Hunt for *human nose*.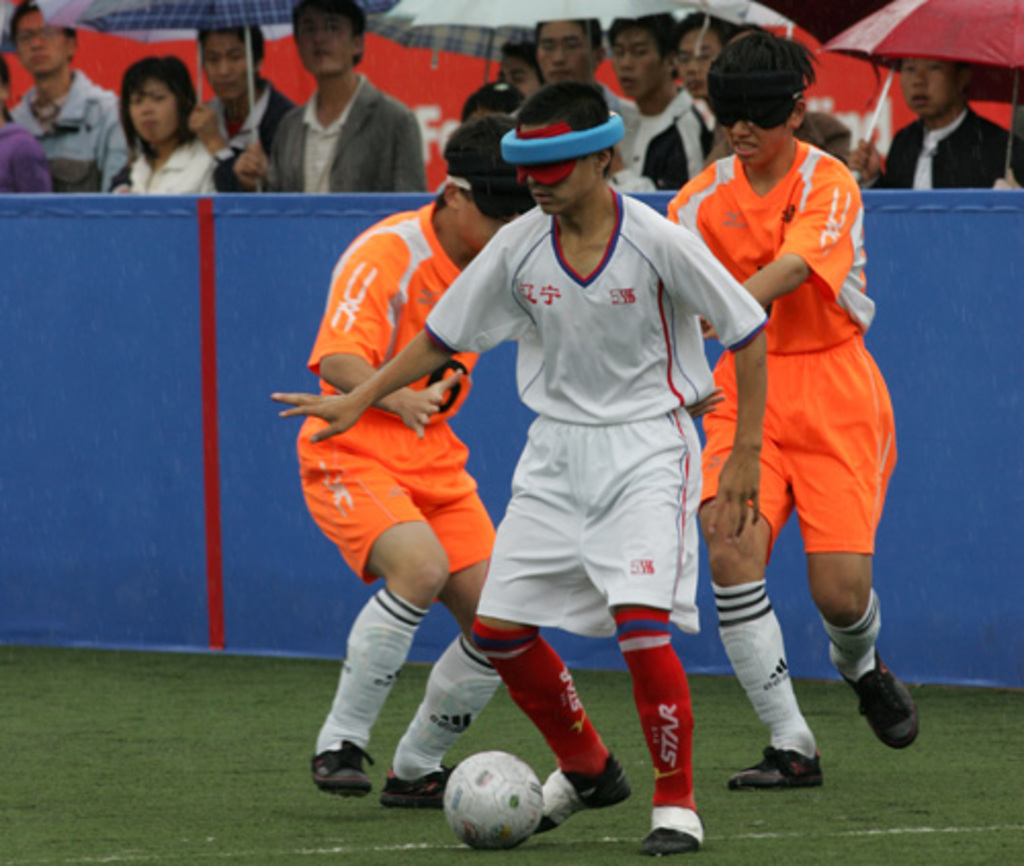
Hunted down at (x1=684, y1=57, x2=698, y2=70).
